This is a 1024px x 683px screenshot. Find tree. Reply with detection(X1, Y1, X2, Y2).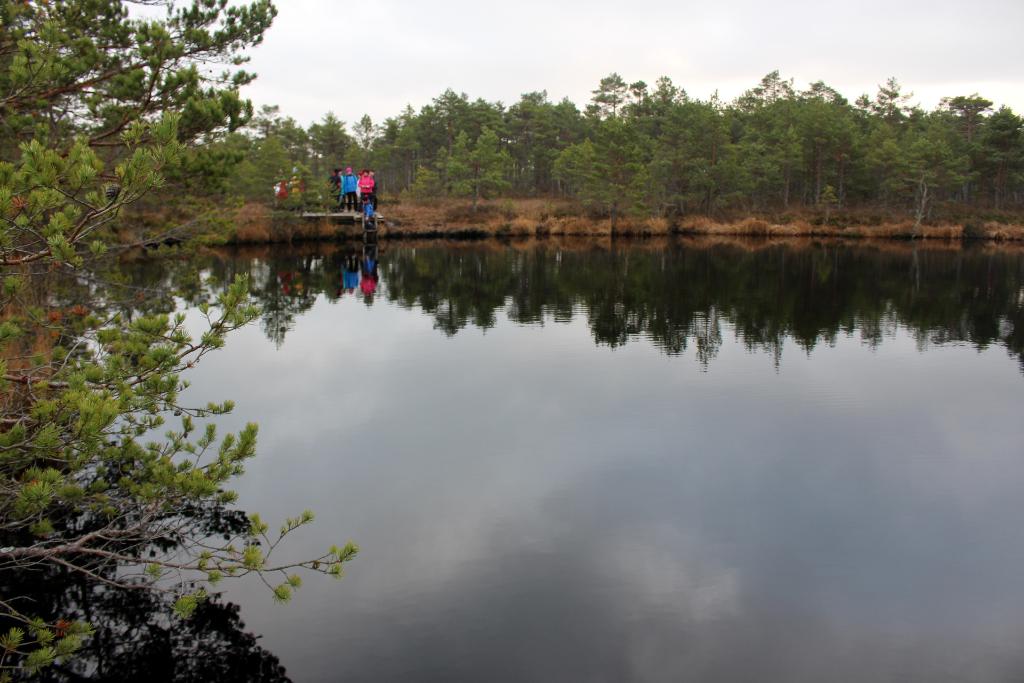
detection(1, 1, 359, 682).
